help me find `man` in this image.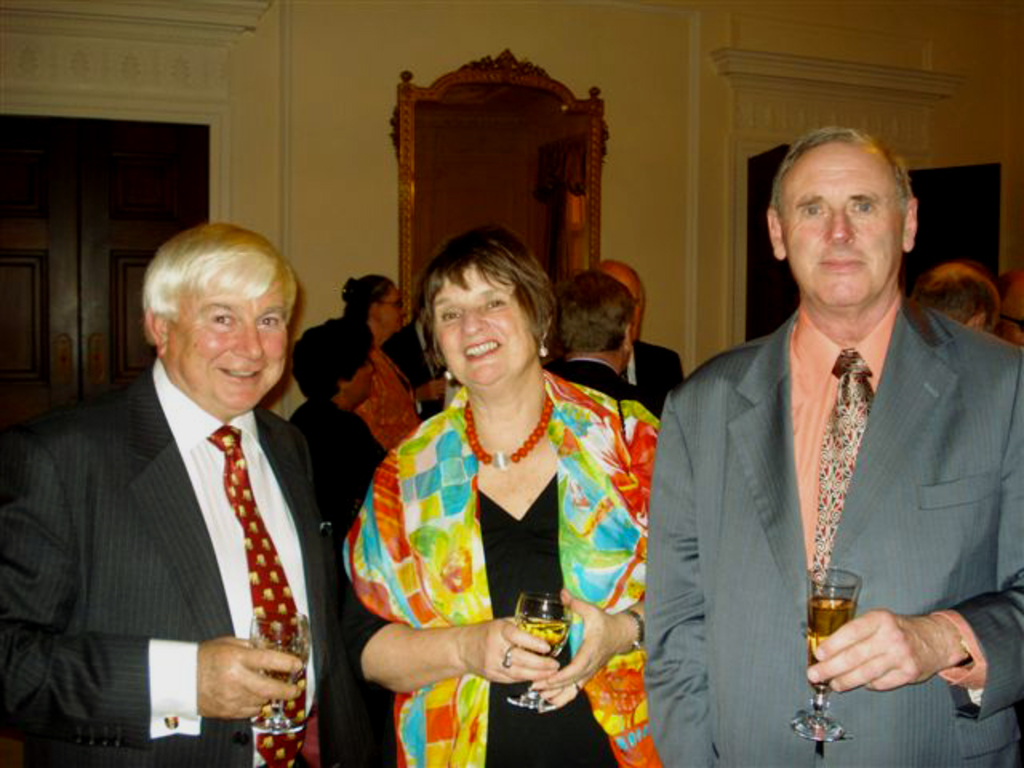
Found it: <box>592,261,683,400</box>.
